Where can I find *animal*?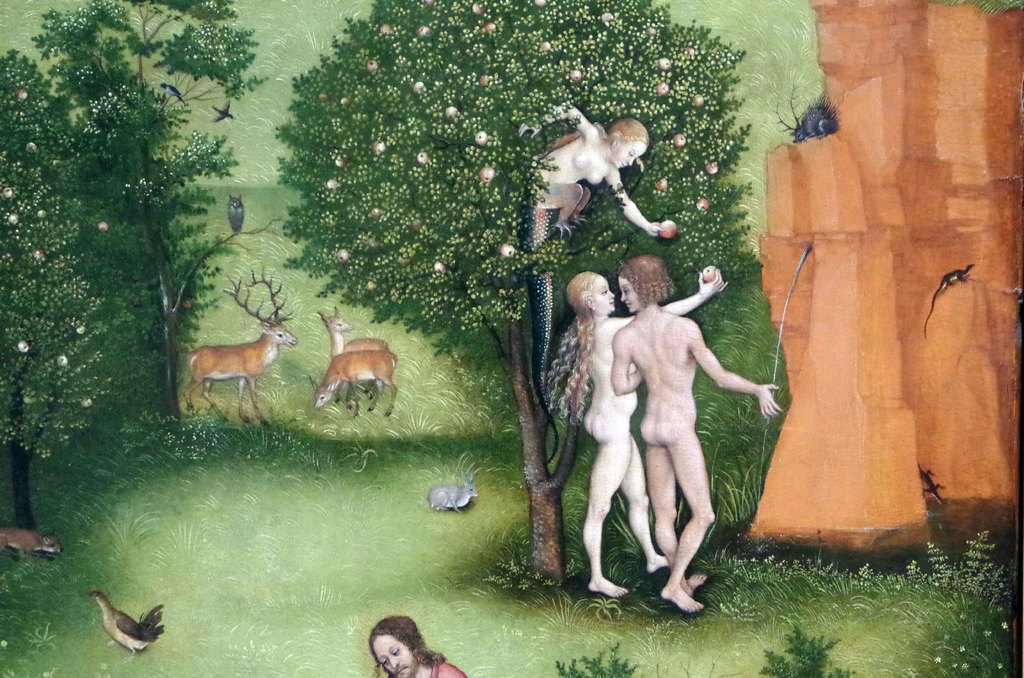
You can find it at [x1=306, y1=352, x2=402, y2=418].
